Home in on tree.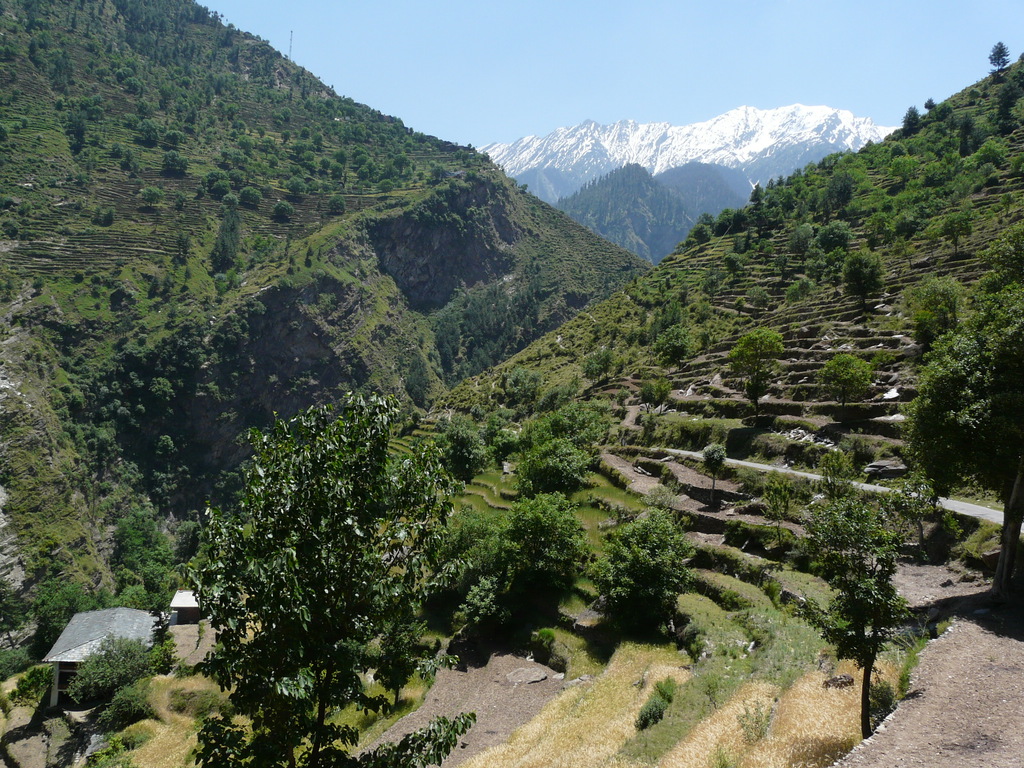
Homed in at Rect(127, 77, 140, 93).
